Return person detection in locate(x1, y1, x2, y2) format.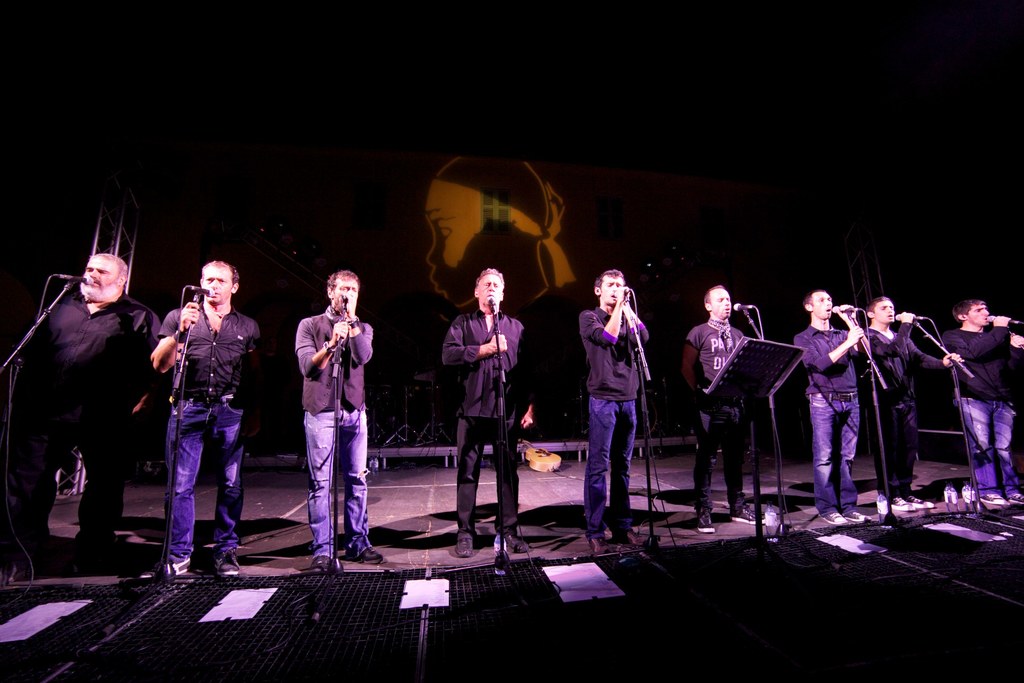
locate(582, 251, 659, 541).
